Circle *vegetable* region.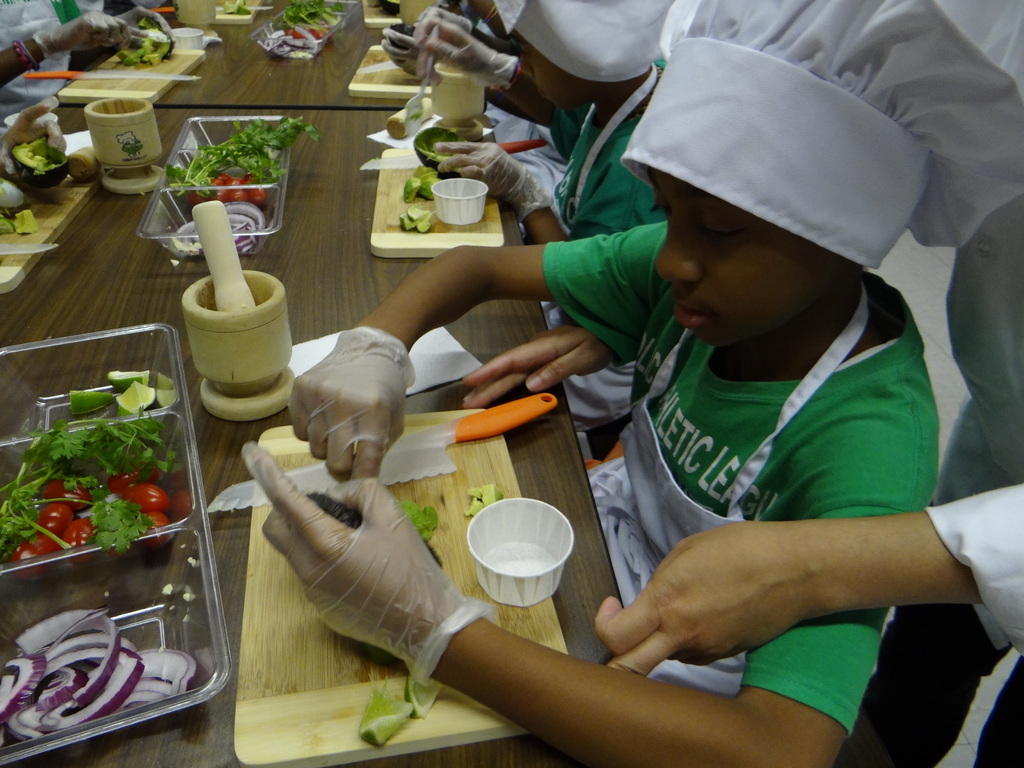
Region: 4, 211, 35, 236.
